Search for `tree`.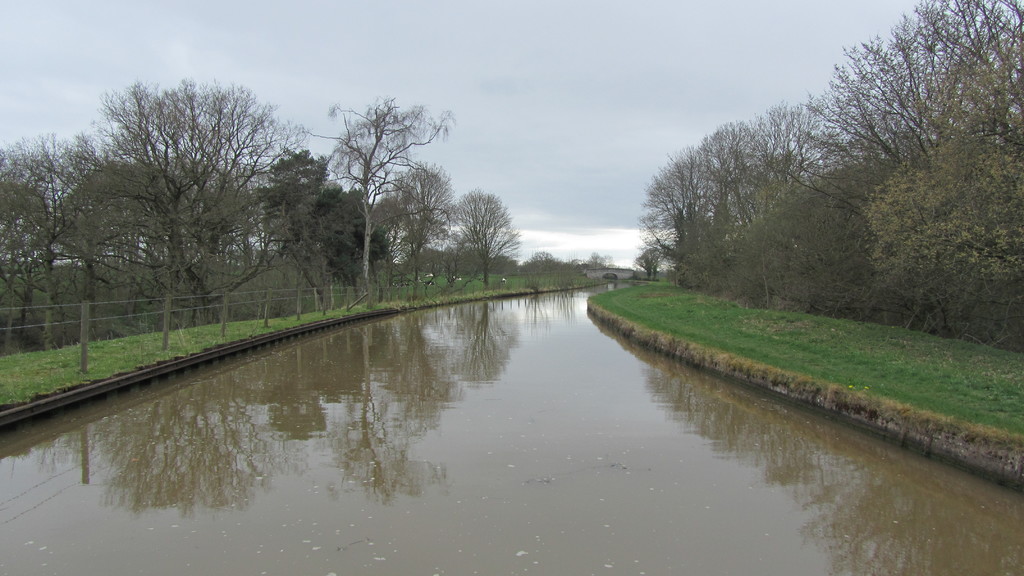
Found at bbox=(392, 163, 450, 285).
